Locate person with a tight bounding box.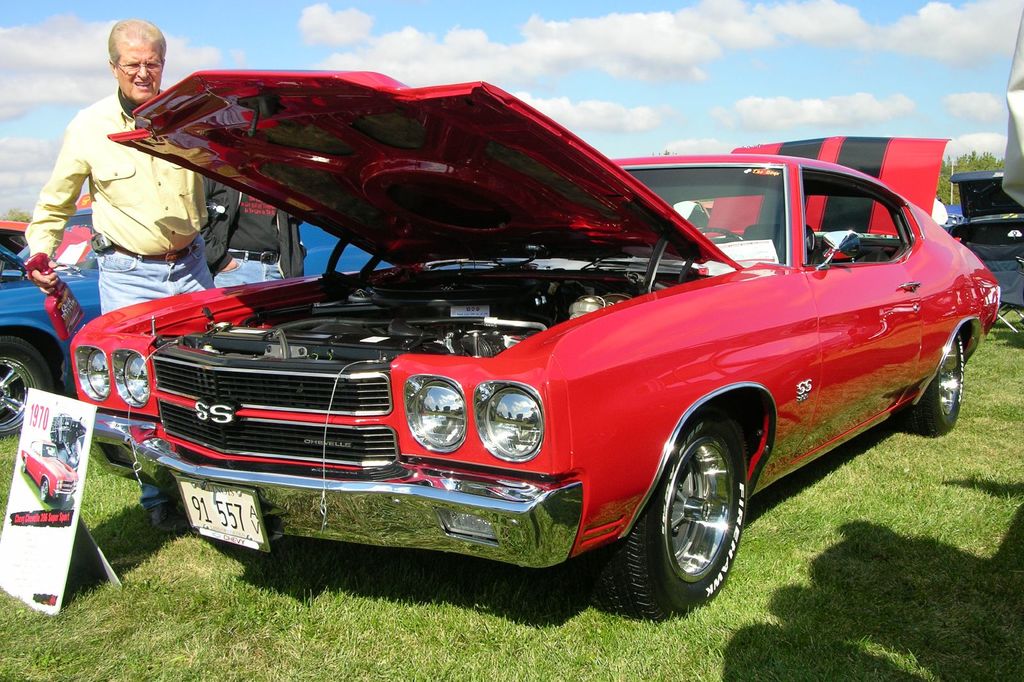
[45, 27, 221, 361].
